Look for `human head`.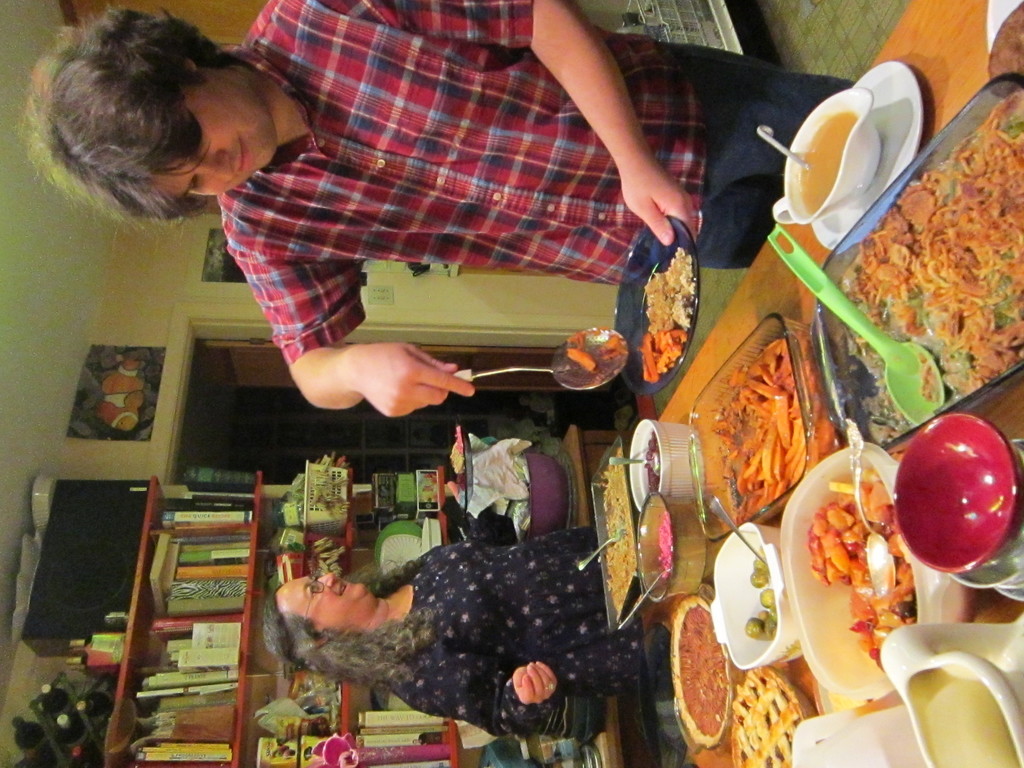
Found: <bbox>264, 570, 383, 669</bbox>.
